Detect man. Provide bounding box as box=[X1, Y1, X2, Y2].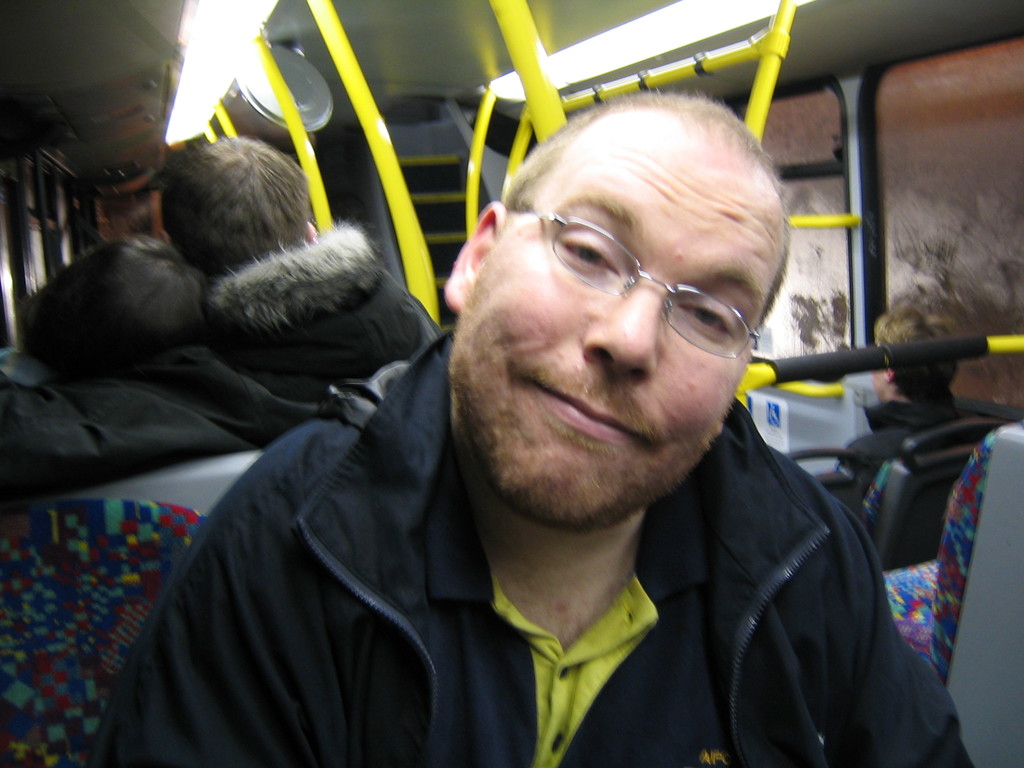
box=[120, 78, 957, 763].
